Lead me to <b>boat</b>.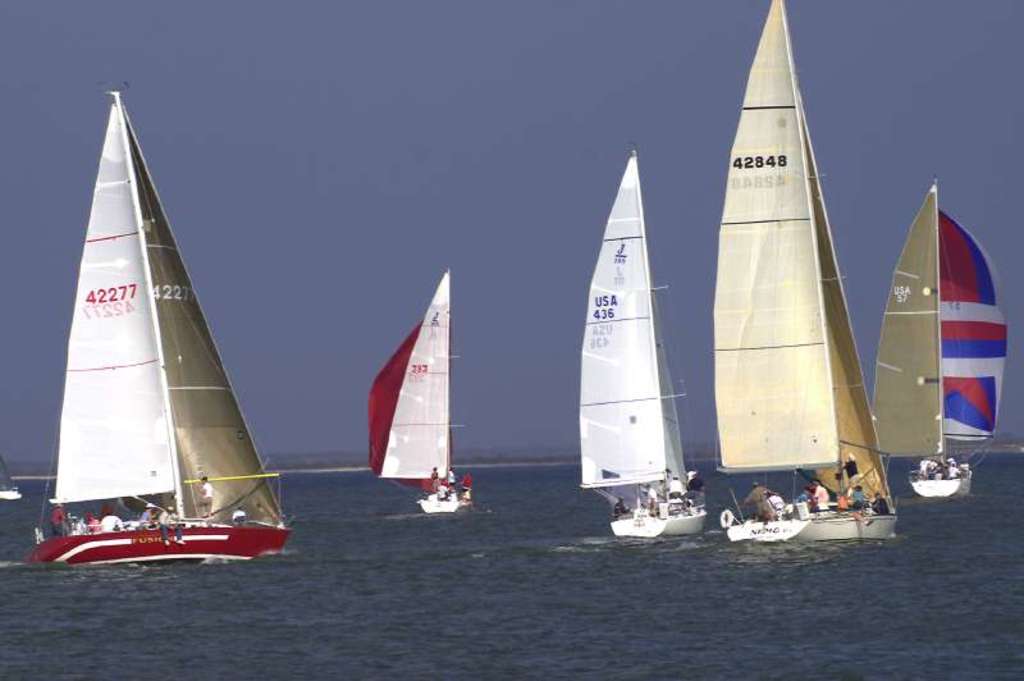
Lead to select_region(867, 168, 965, 504).
